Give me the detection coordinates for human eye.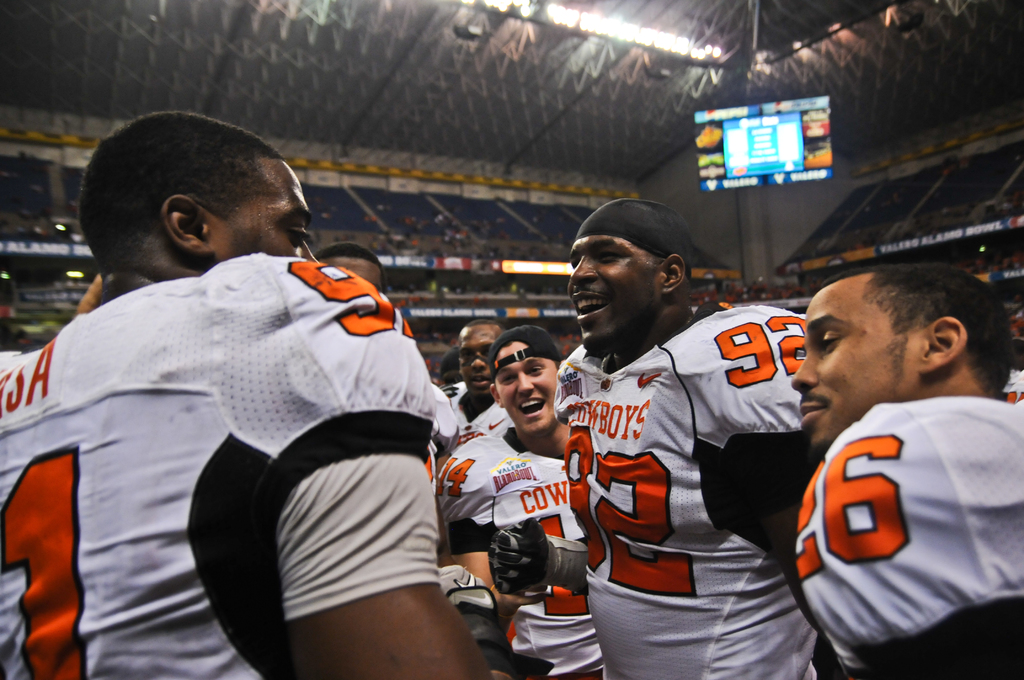
(x1=499, y1=371, x2=516, y2=385).
